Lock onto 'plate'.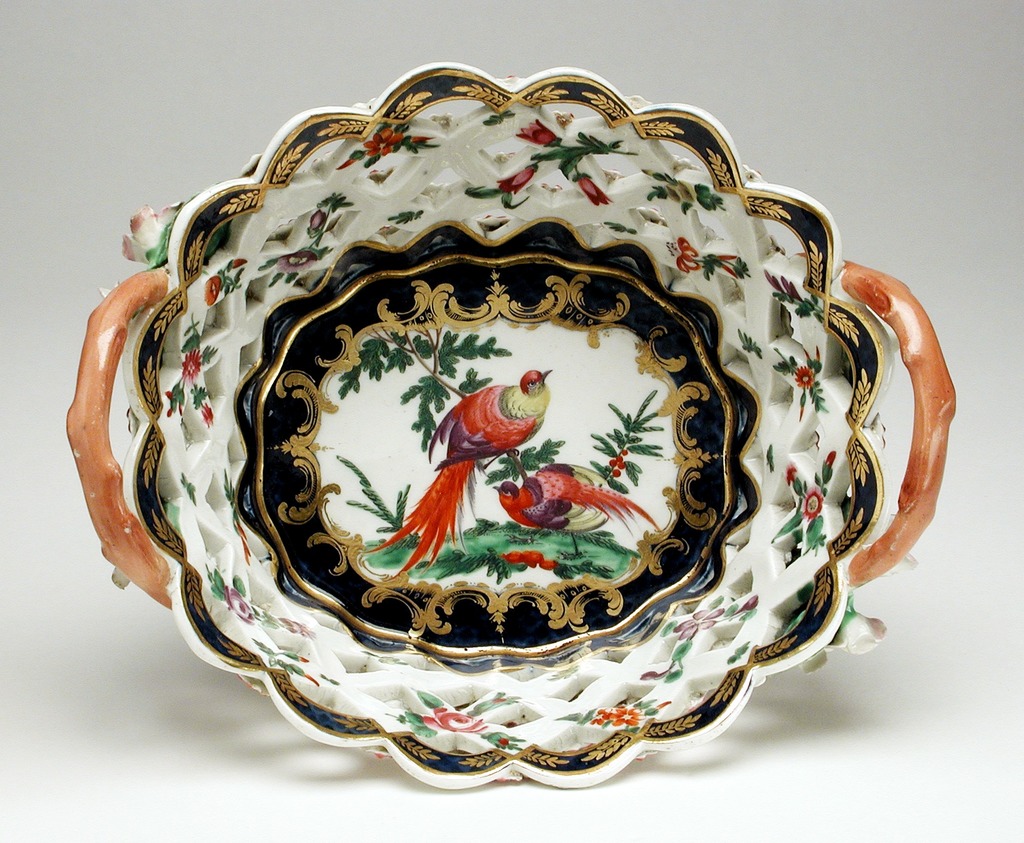
Locked: <bbox>62, 60, 957, 790</bbox>.
